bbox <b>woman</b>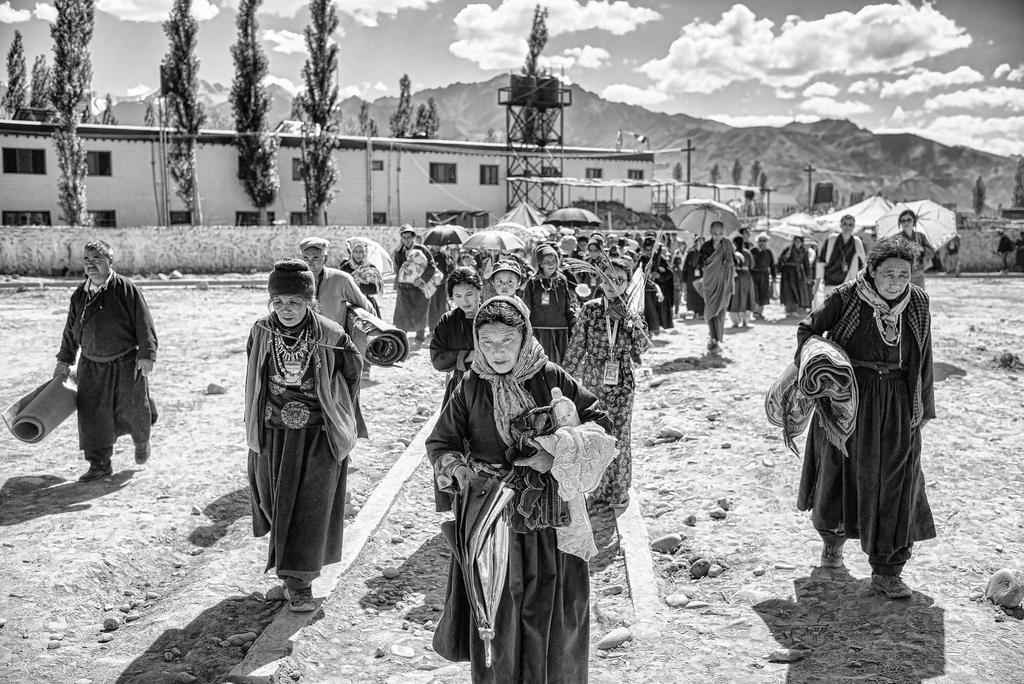
(x1=796, y1=211, x2=930, y2=580)
